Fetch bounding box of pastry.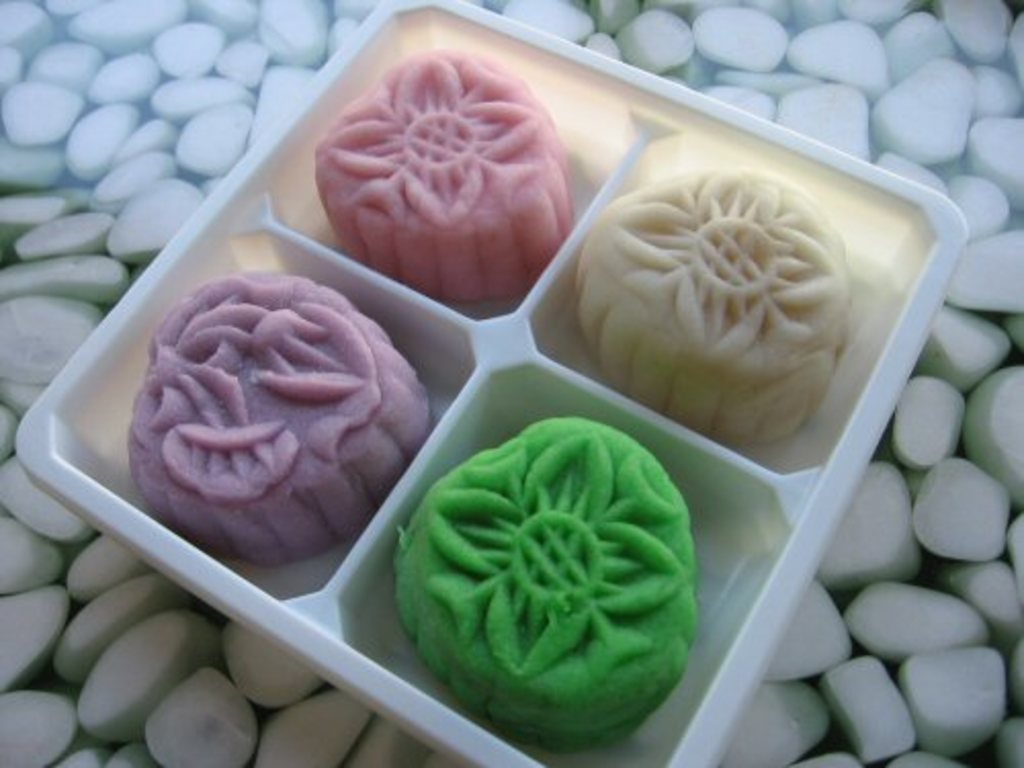
Bbox: pyautogui.locateOnScreen(393, 422, 698, 743).
